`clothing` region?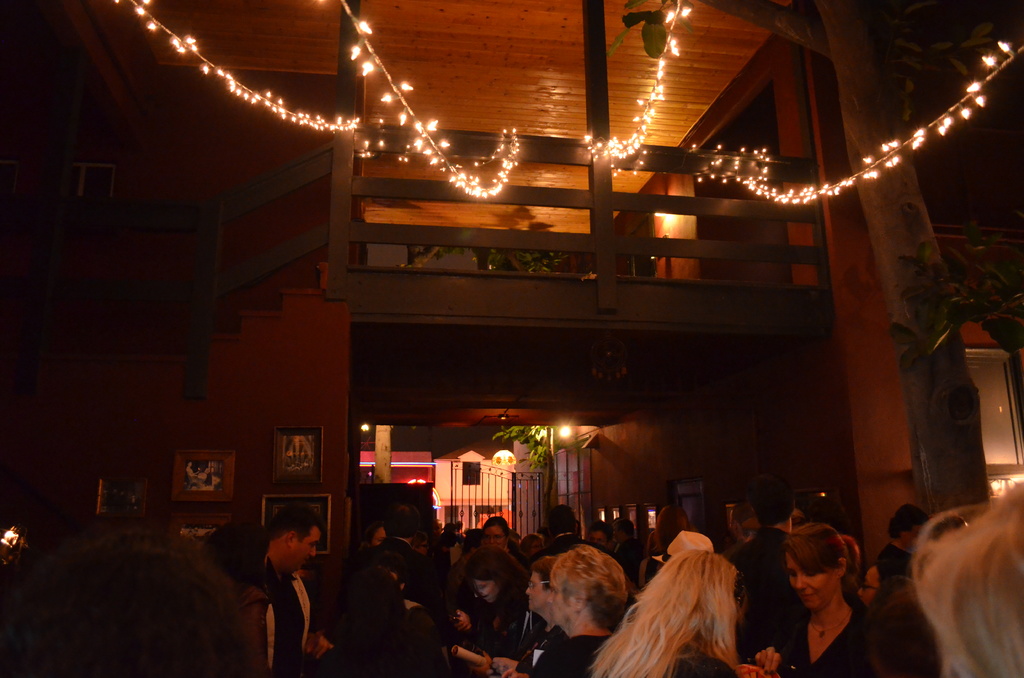
crop(726, 528, 803, 657)
